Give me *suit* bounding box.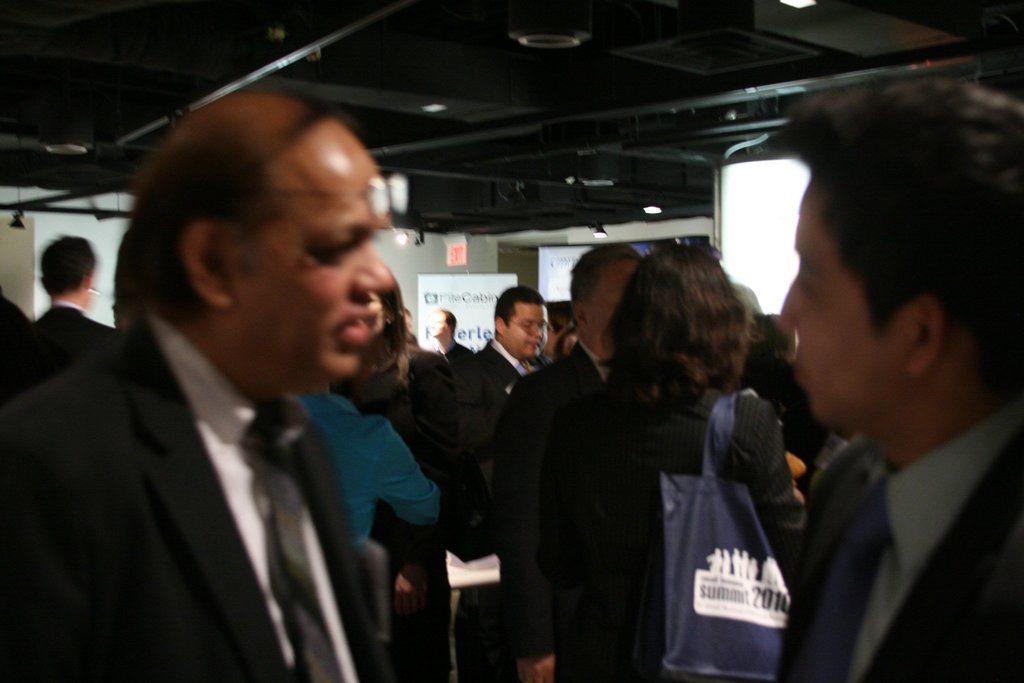
(16,237,444,677).
